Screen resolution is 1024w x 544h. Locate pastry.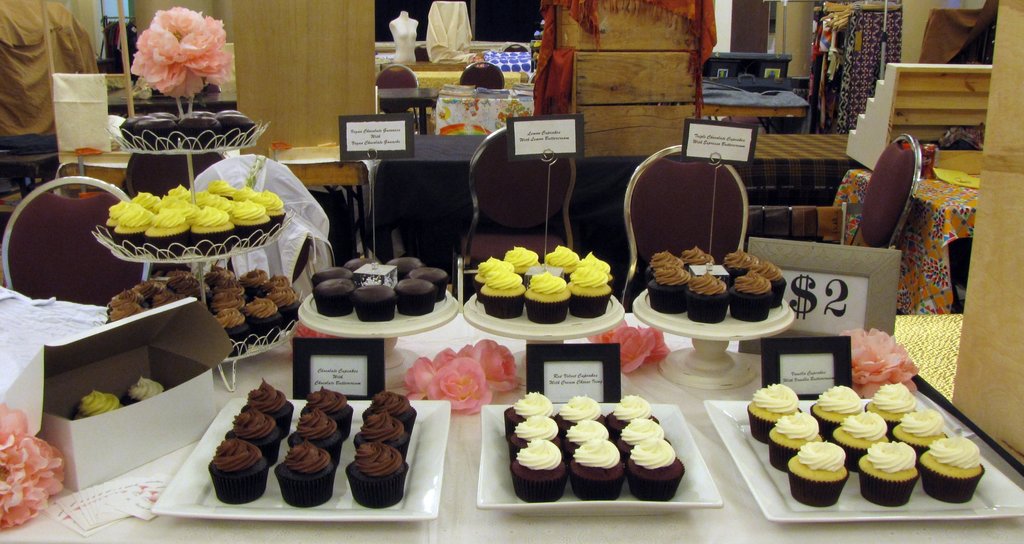
[left=577, top=253, right=611, bottom=272].
